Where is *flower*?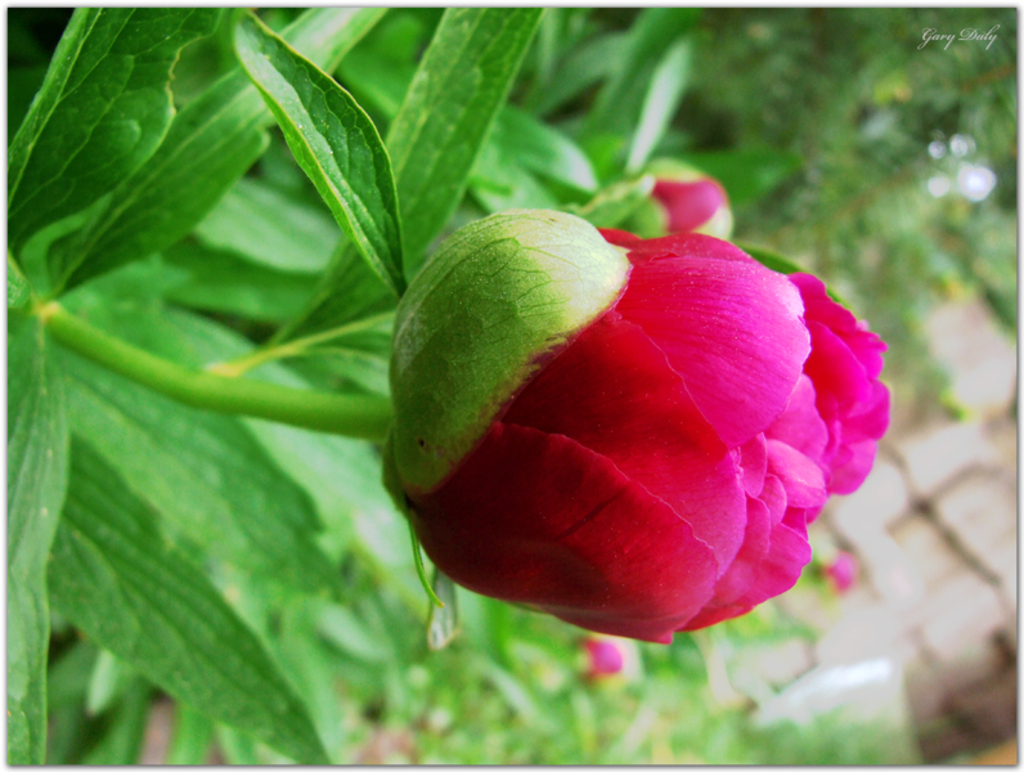
<box>819,540,857,594</box>.
